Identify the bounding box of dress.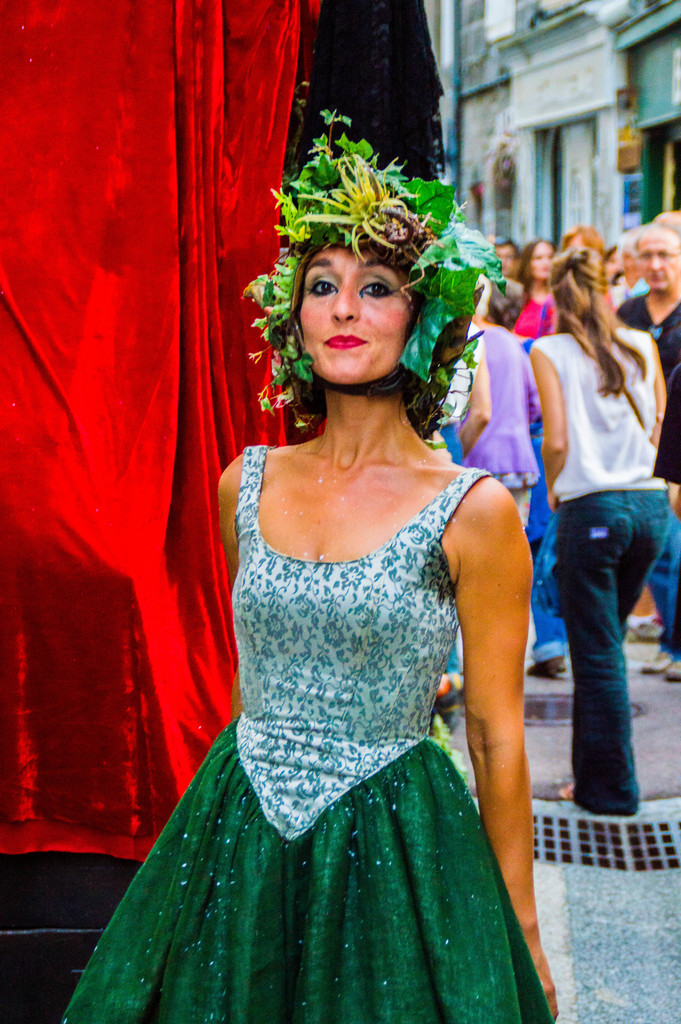
[75, 445, 555, 1023].
